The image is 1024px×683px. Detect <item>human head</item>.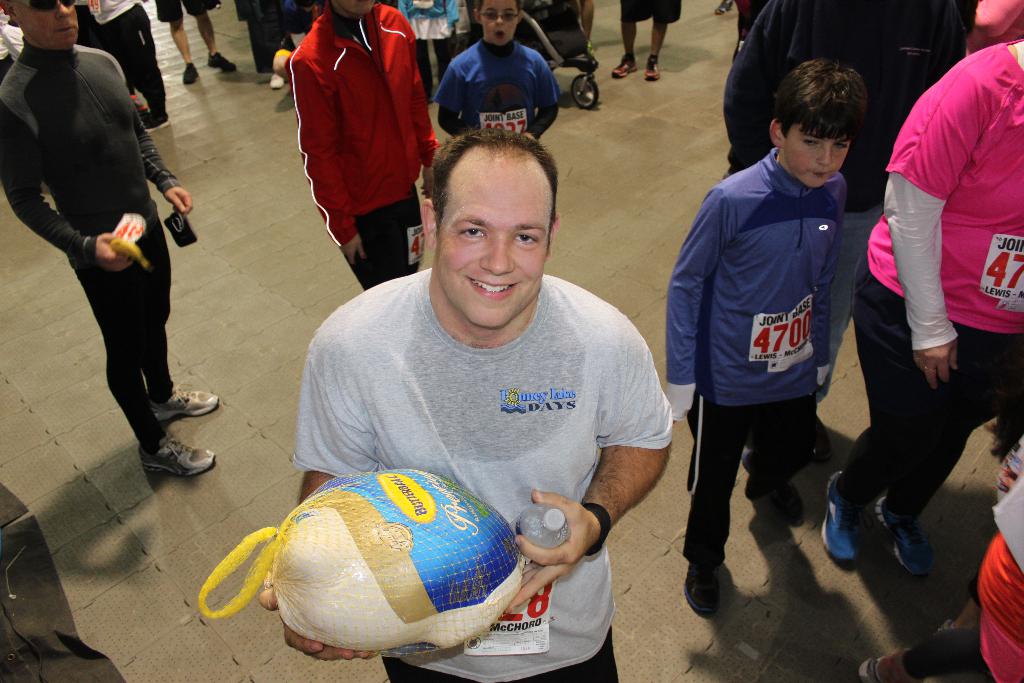
Detection: detection(472, 0, 521, 45).
